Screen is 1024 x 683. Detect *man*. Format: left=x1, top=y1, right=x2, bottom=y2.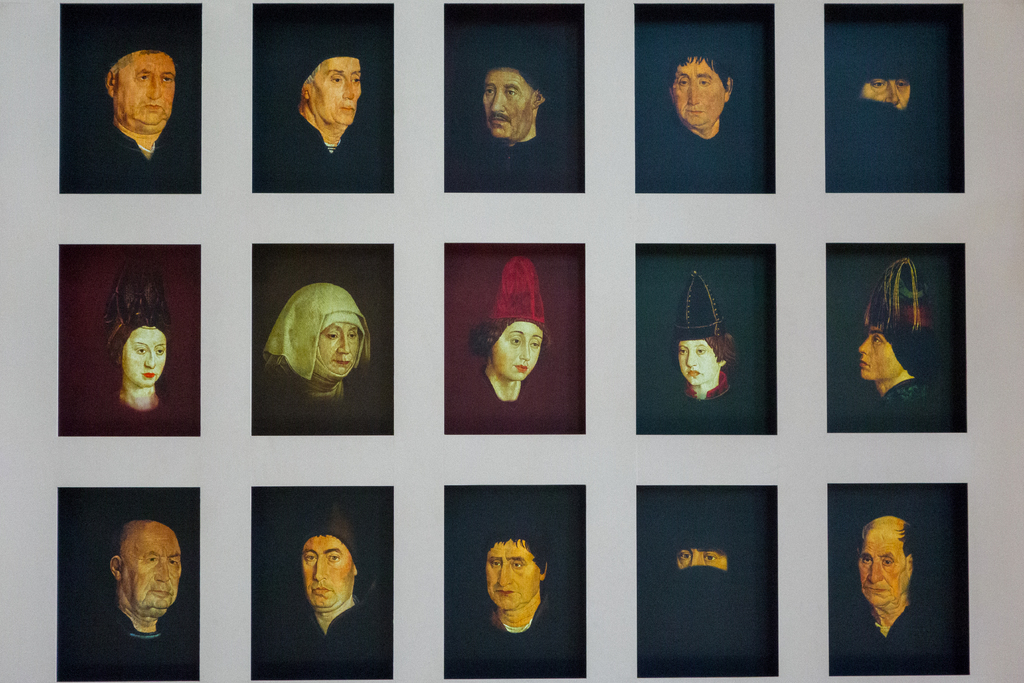
left=252, top=512, right=396, bottom=677.
